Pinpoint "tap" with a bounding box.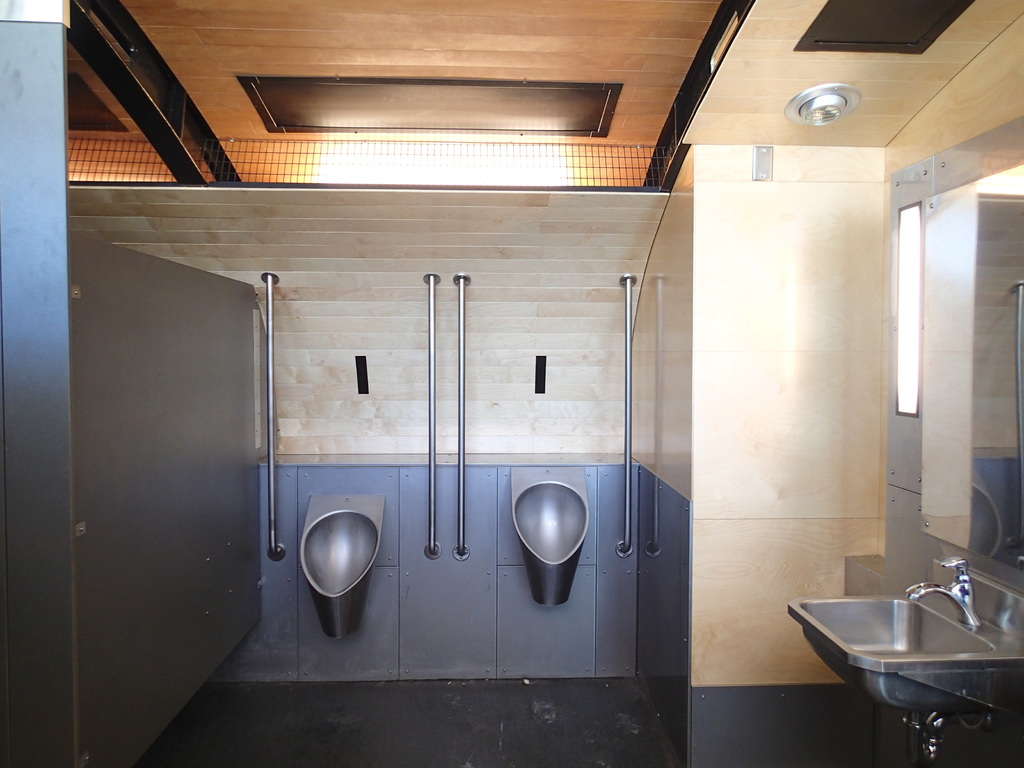
bbox=(902, 557, 977, 627).
